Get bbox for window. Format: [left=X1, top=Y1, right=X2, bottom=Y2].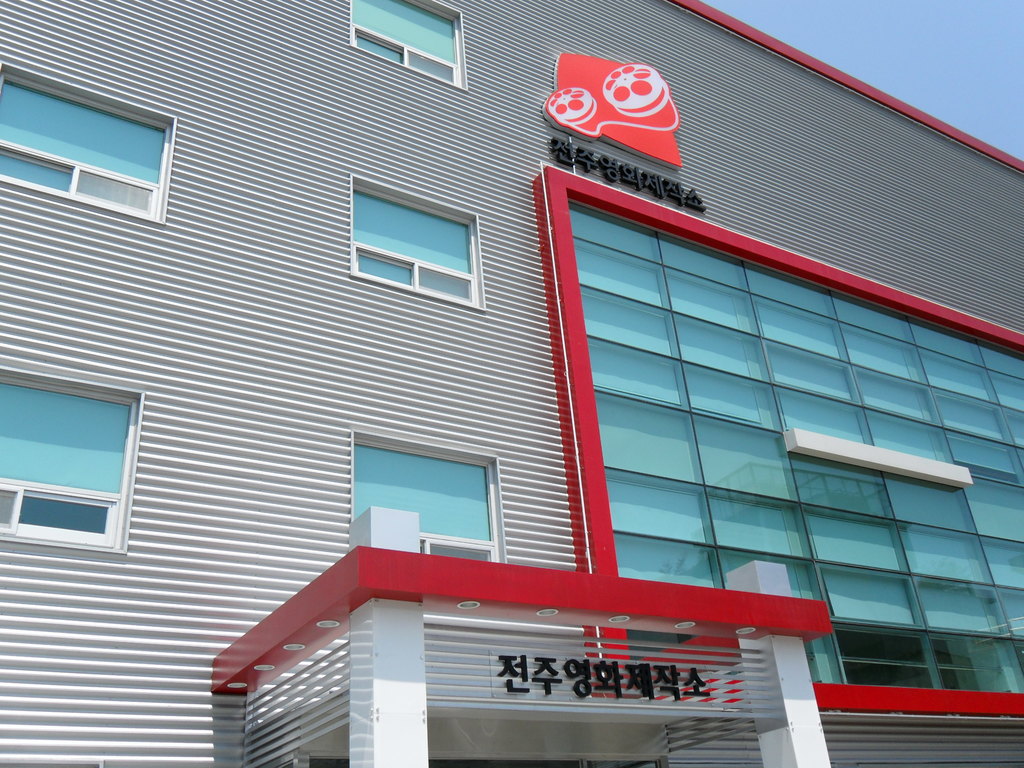
[left=0, top=356, right=147, bottom=556].
